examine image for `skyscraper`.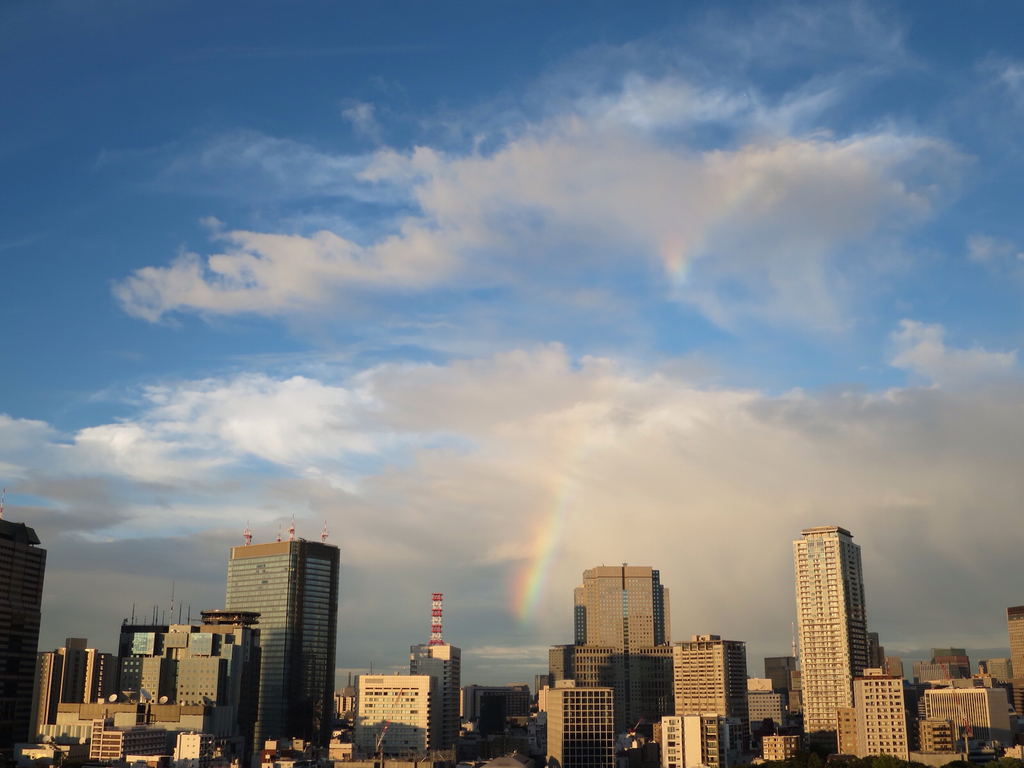
Examination result: box=[658, 715, 737, 767].
